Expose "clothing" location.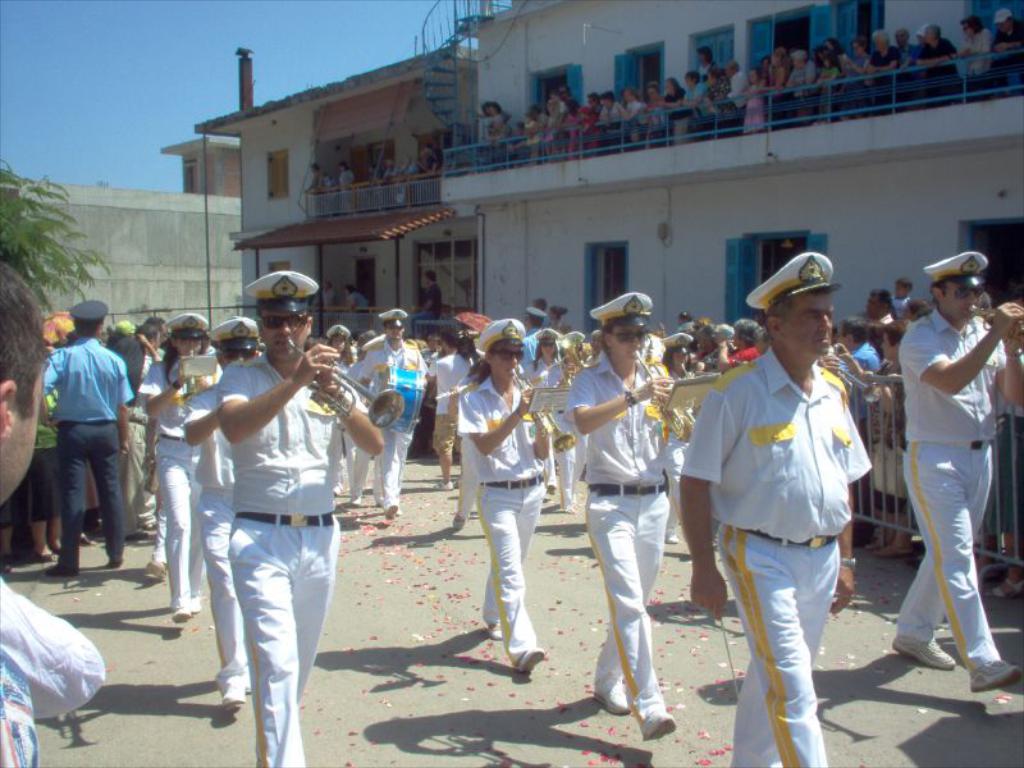
Exposed at <bbox>547, 111, 557, 159</bbox>.
